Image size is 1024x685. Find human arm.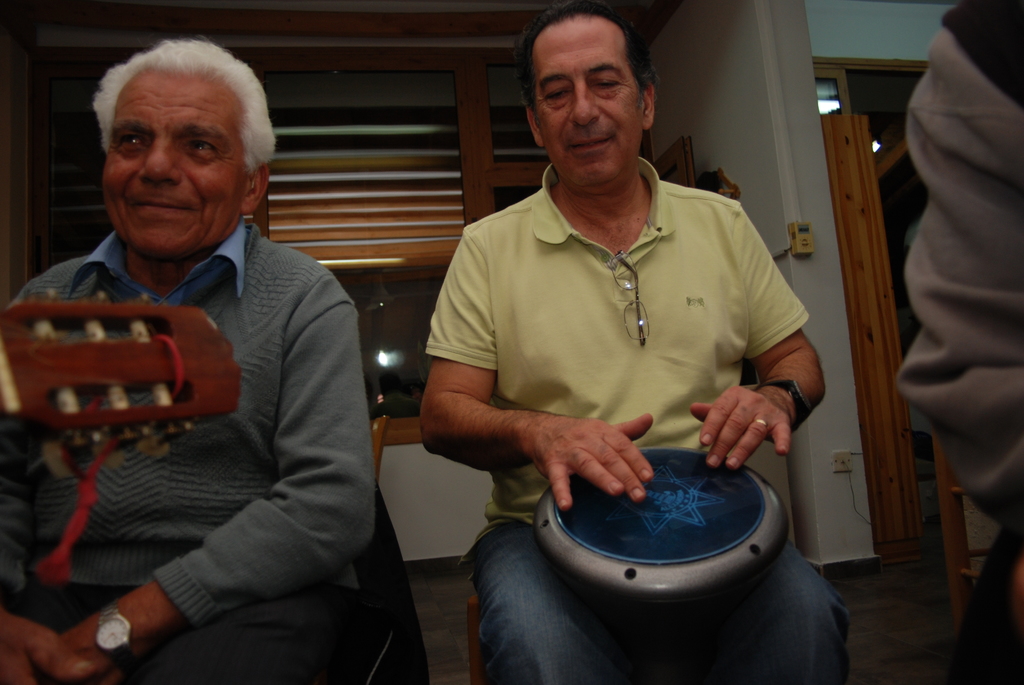
rect(687, 202, 831, 479).
